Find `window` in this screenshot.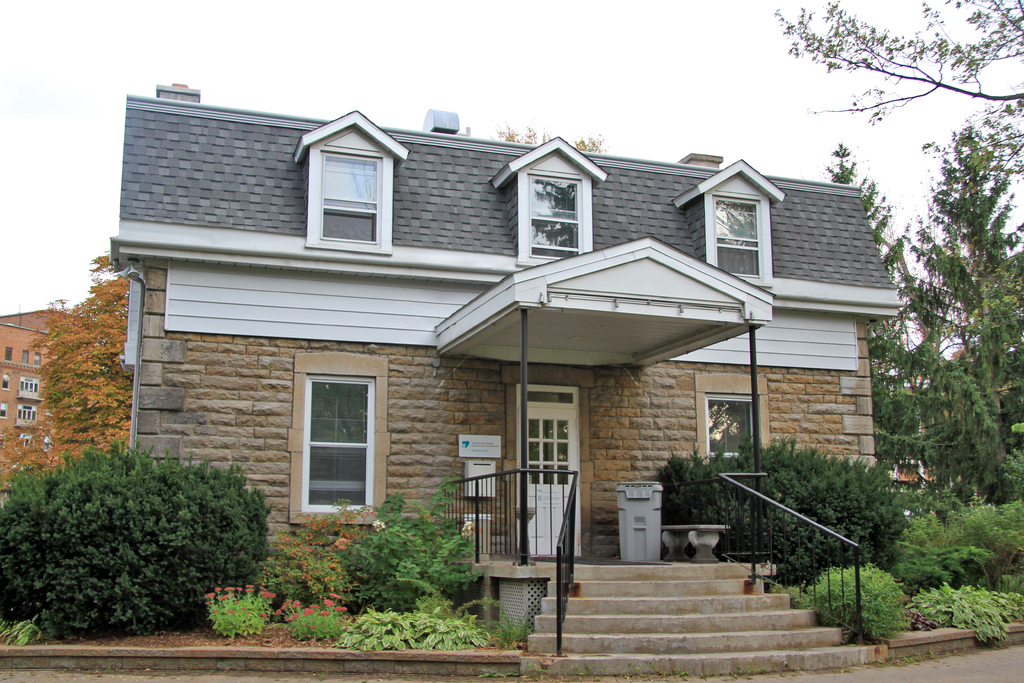
The bounding box for `window` is box(33, 353, 42, 368).
